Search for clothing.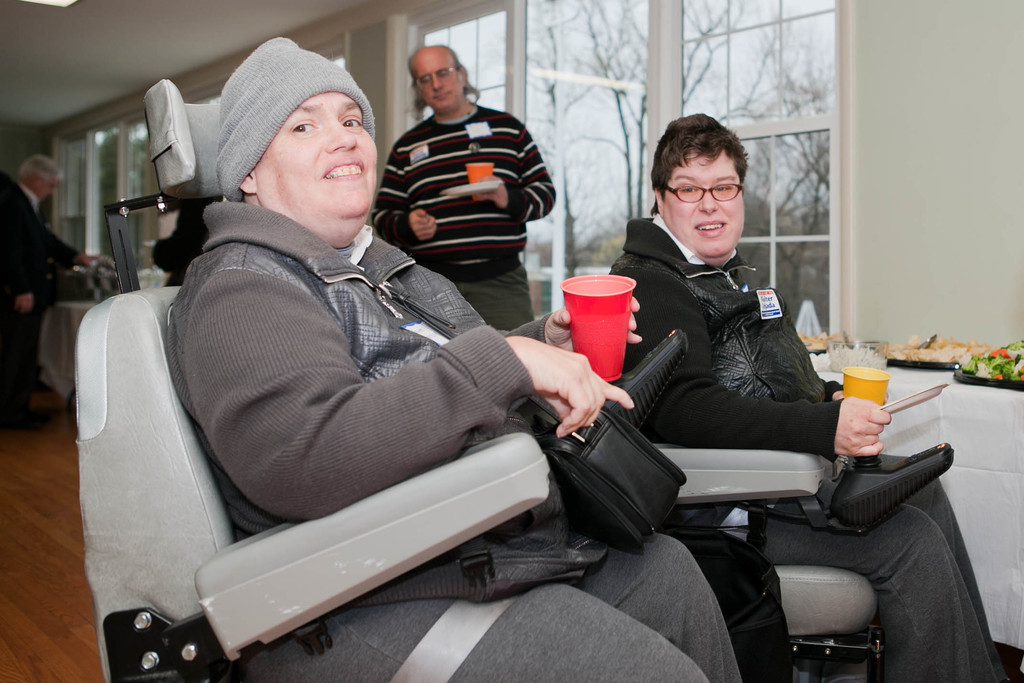
Found at {"x1": 527, "y1": 213, "x2": 1002, "y2": 668}.
